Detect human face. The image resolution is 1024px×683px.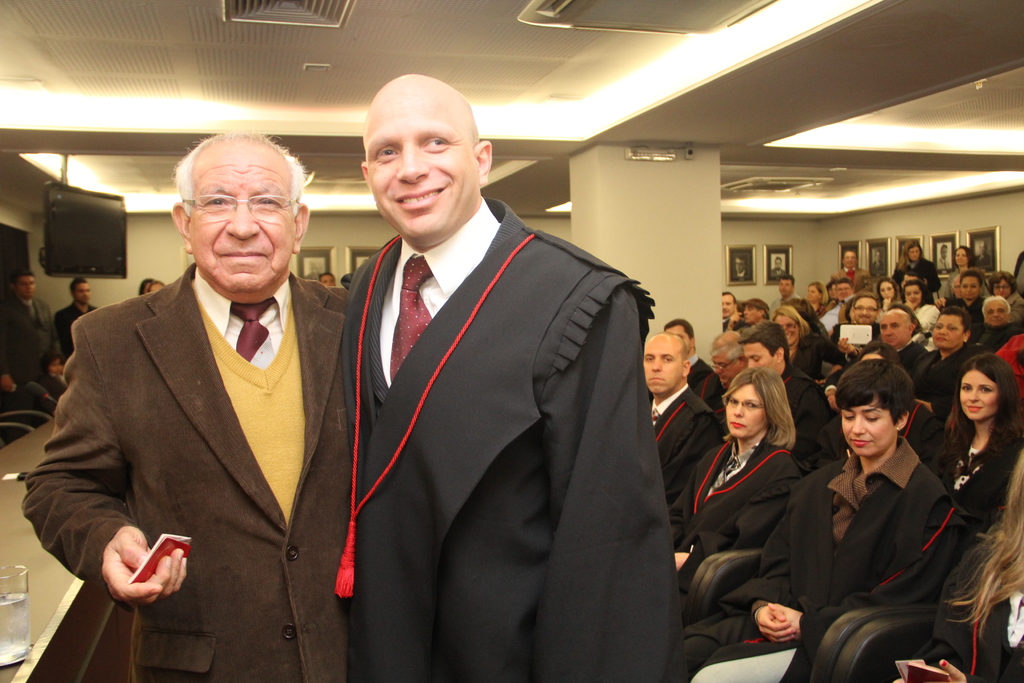
909:247:920:258.
